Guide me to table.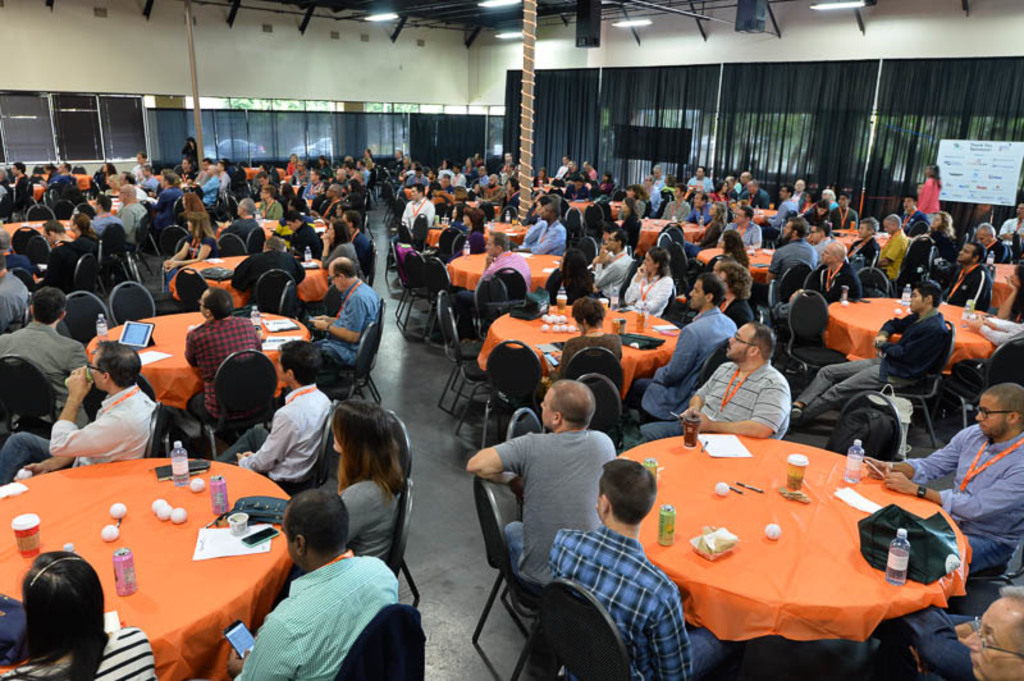
Guidance: pyautogui.locateOnScreen(969, 257, 1023, 316).
